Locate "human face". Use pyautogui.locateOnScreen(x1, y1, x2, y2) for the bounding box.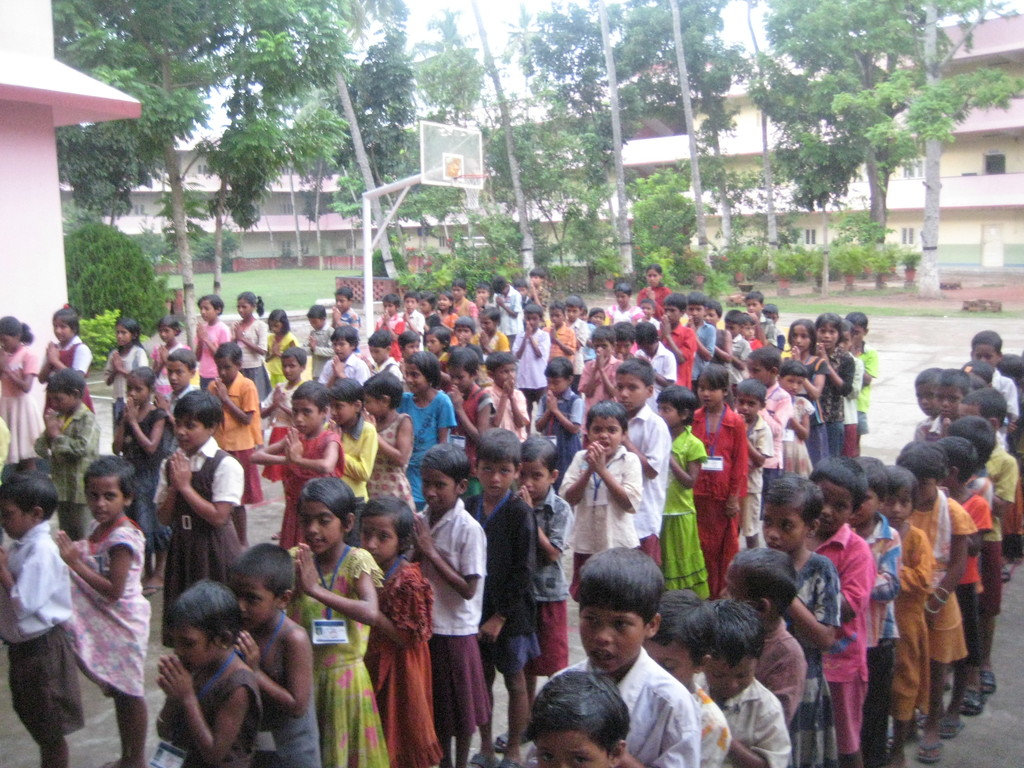
pyautogui.locateOnScreen(650, 642, 693, 688).
